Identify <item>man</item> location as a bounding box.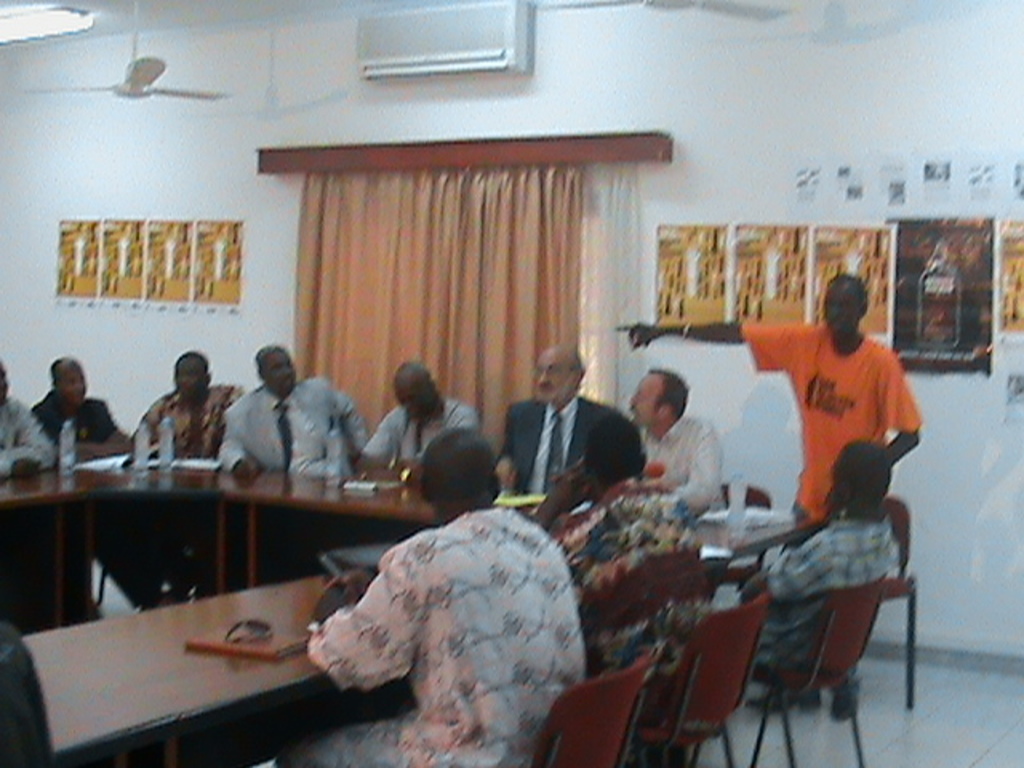
bbox(27, 354, 139, 461).
